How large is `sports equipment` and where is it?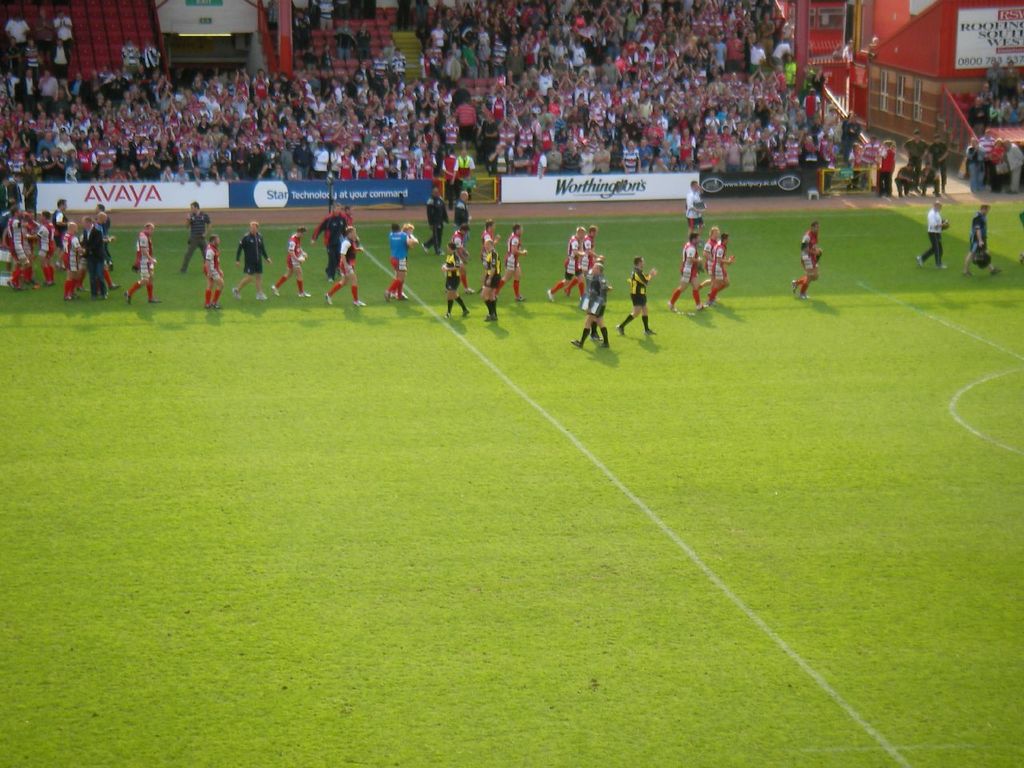
Bounding box: {"left": 667, "top": 301, "right": 678, "bottom": 315}.
